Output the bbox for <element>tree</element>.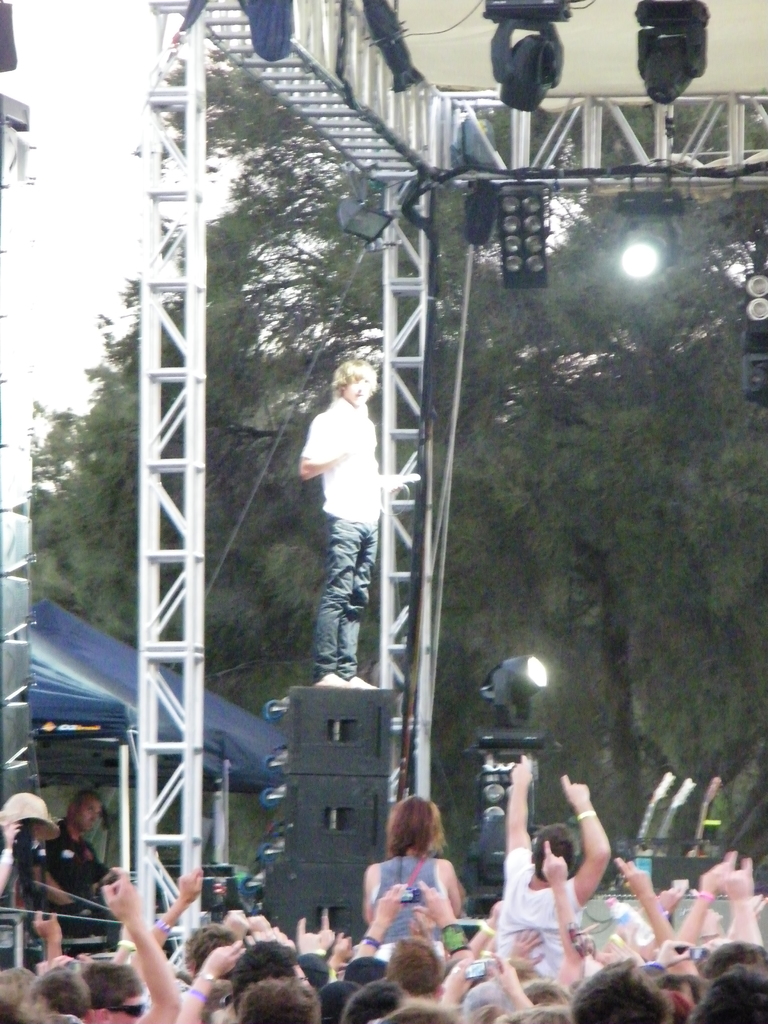
locate(28, 29, 767, 922).
